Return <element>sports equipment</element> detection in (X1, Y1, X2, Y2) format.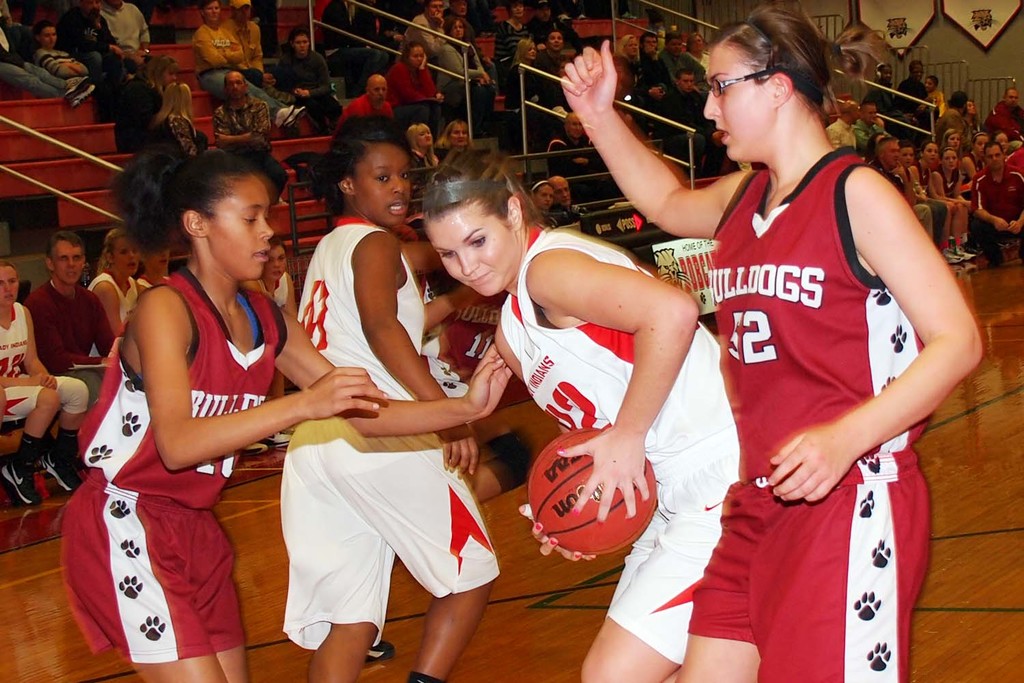
(528, 426, 659, 553).
